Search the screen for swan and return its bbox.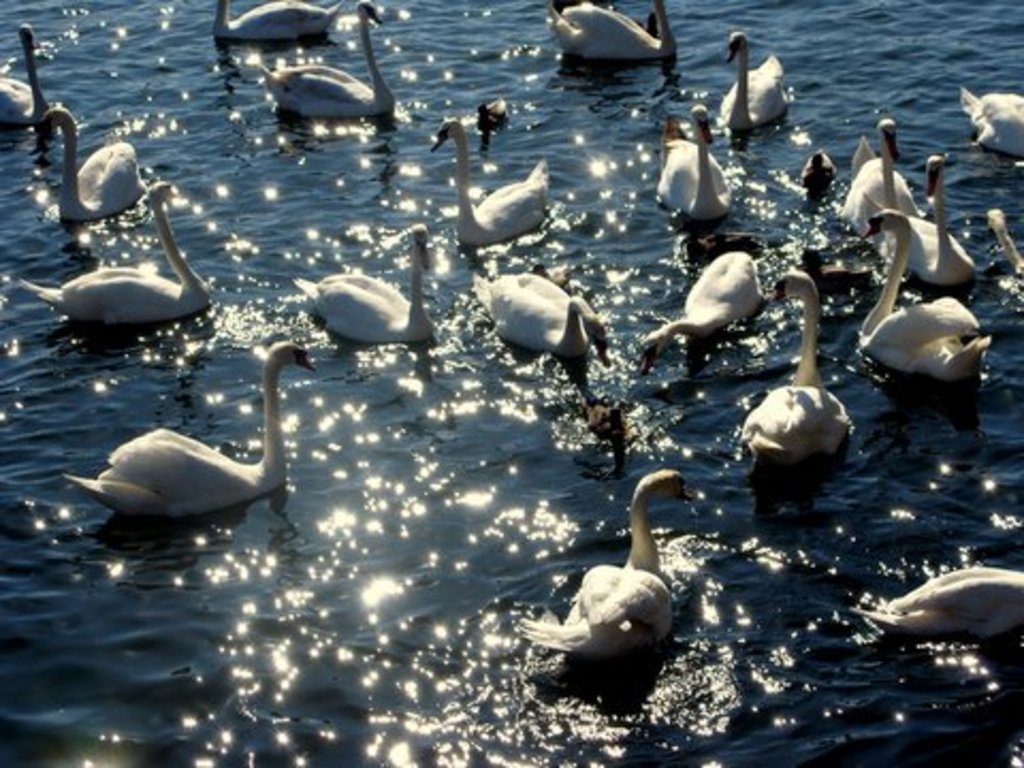
Found: box(717, 32, 794, 126).
